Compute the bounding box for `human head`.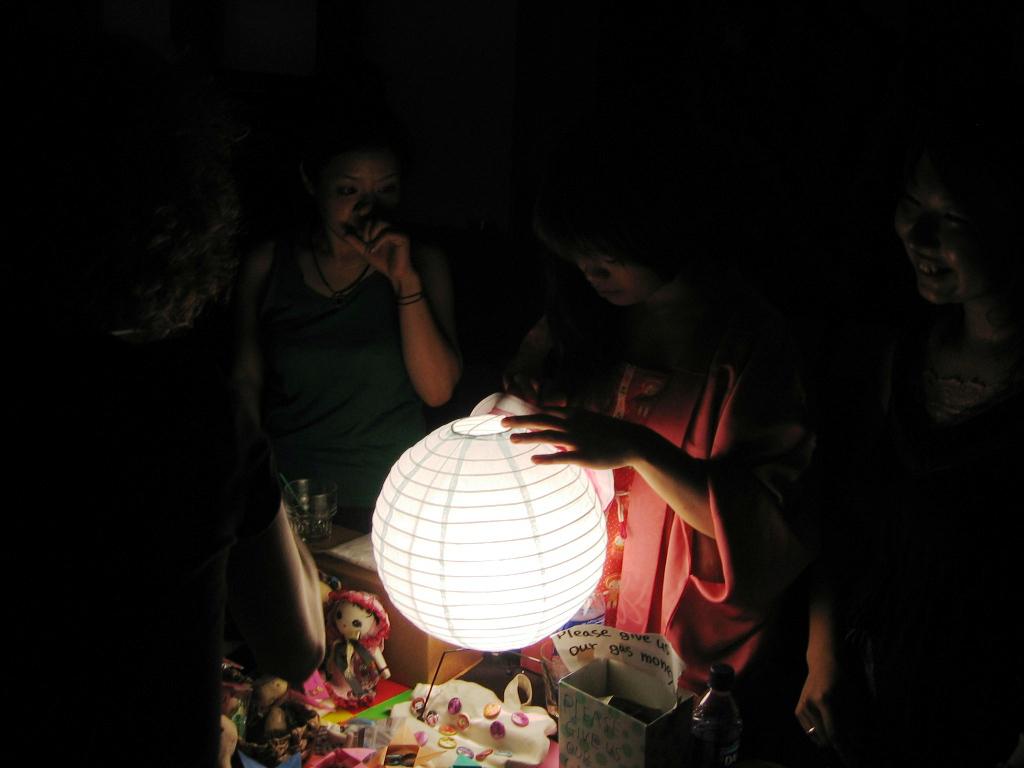
x1=314, y1=137, x2=405, y2=261.
